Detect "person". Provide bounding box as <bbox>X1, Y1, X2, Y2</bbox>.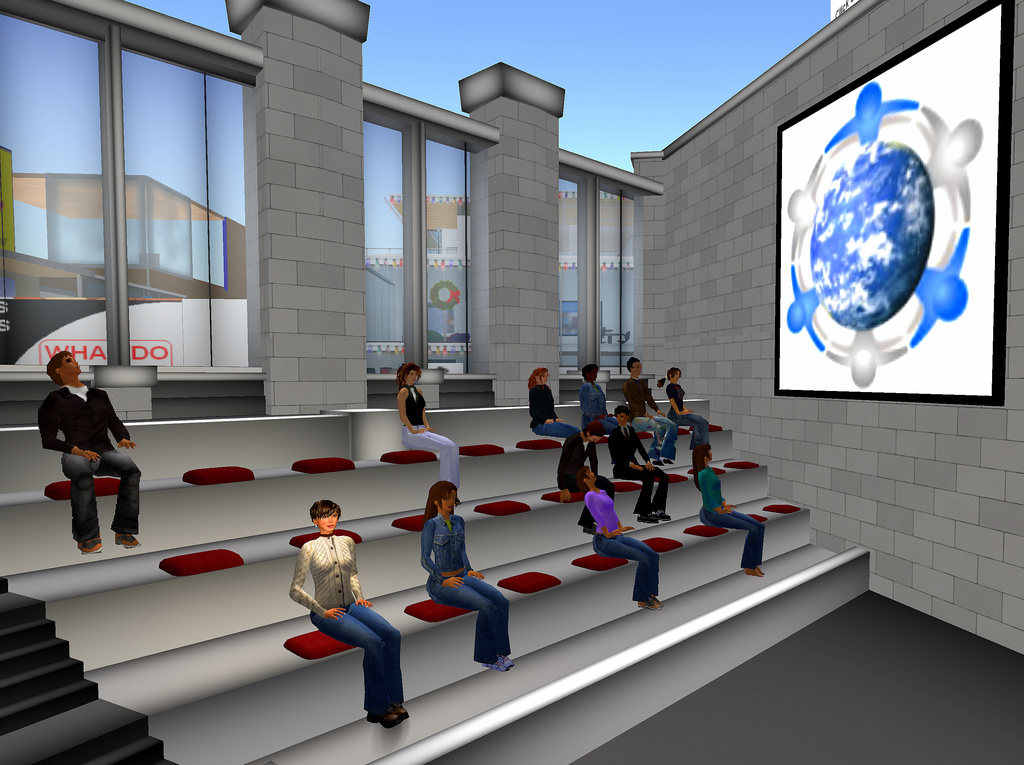
<bbox>579, 364, 640, 437</bbox>.
